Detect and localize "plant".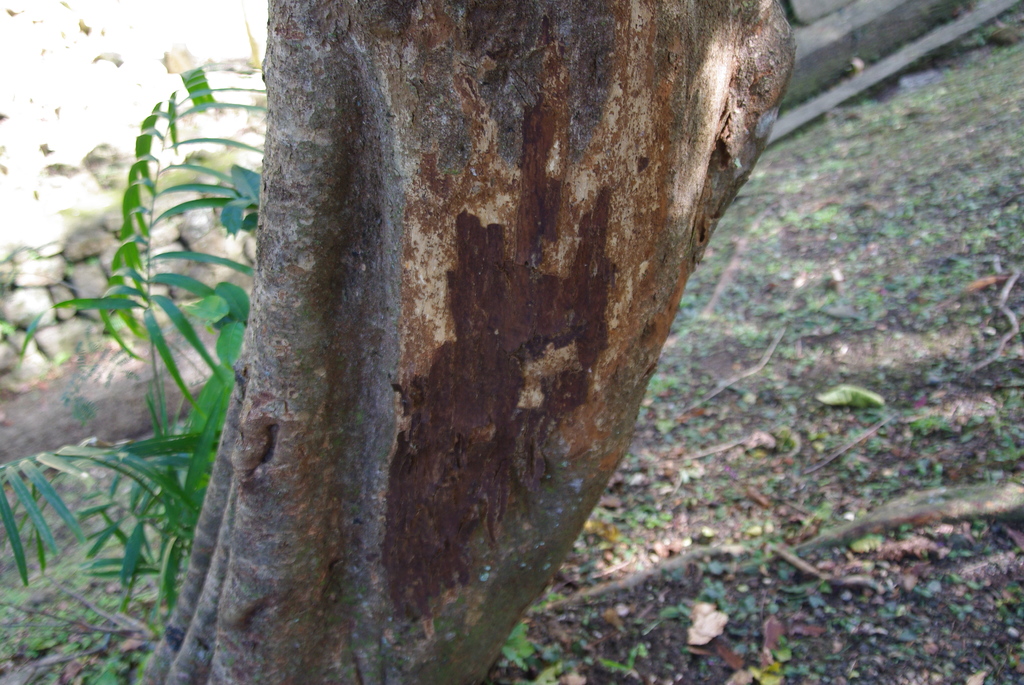
Localized at 0 47 268 634.
